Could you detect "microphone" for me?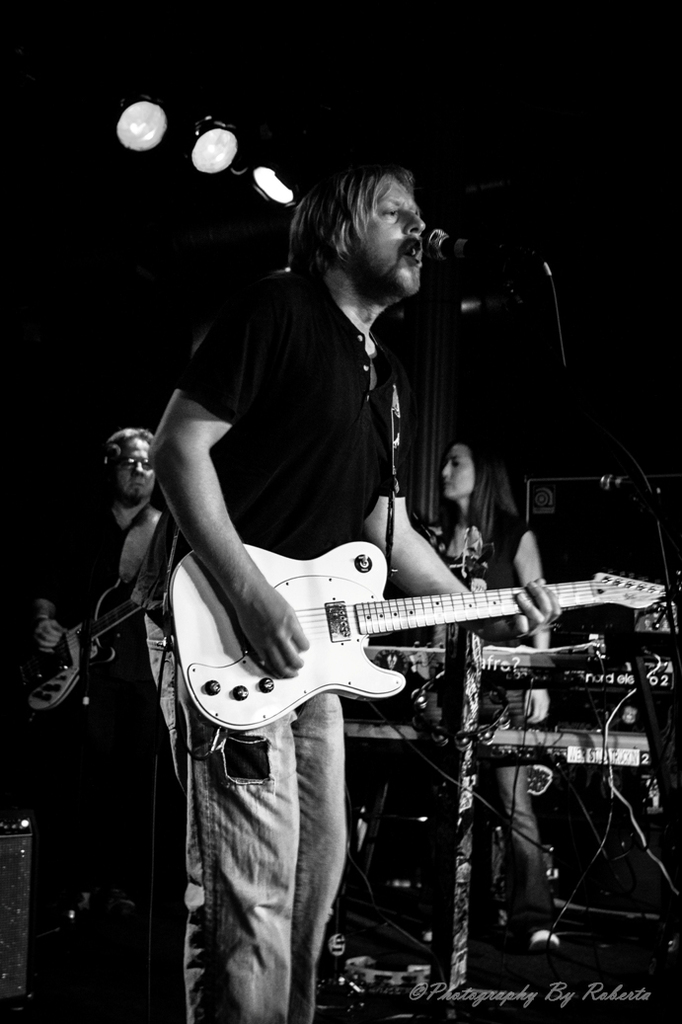
Detection result: bbox=[430, 233, 483, 262].
